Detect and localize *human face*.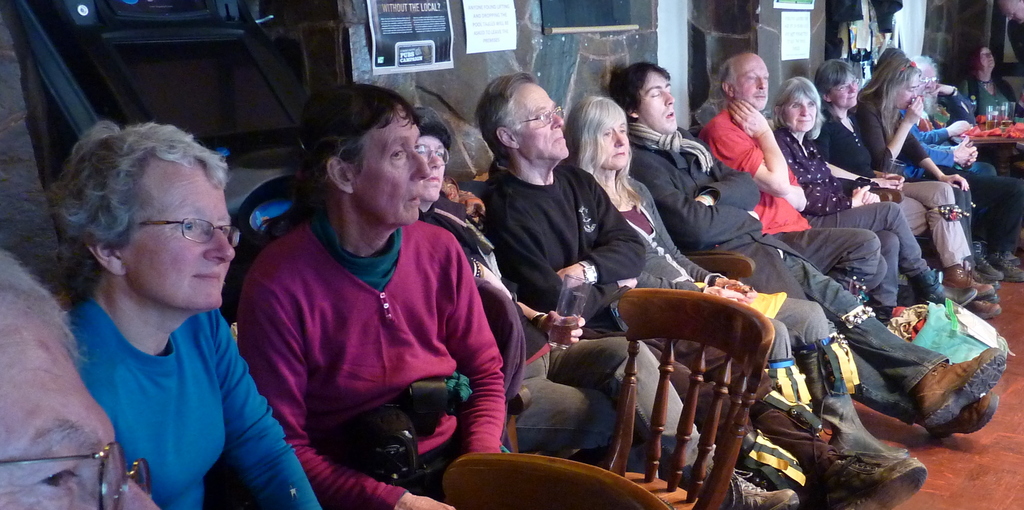
Localized at Rect(893, 69, 917, 110).
